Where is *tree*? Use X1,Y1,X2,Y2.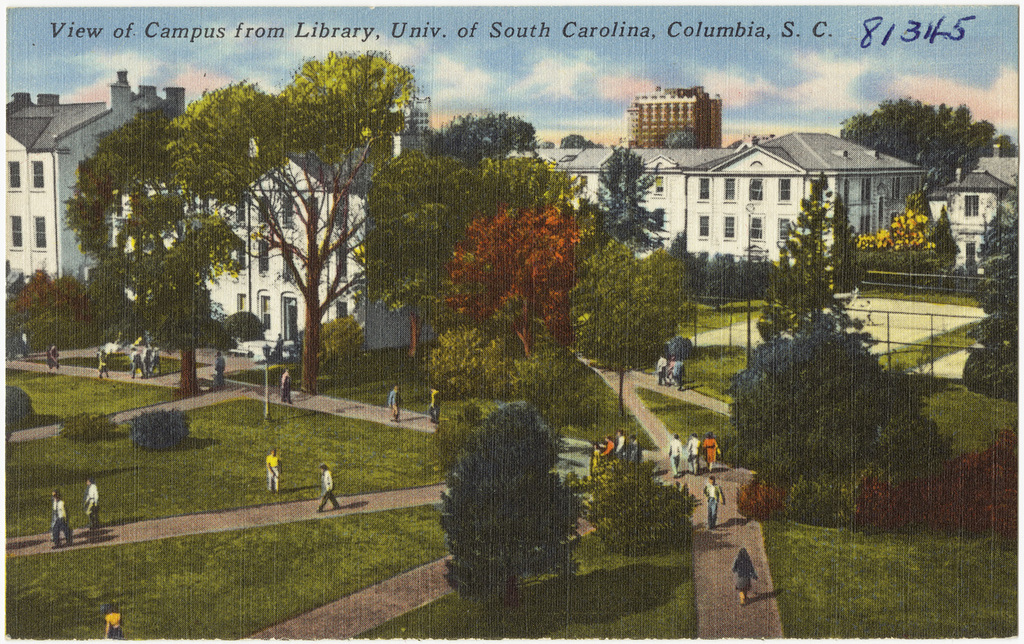
435,376,599,598.
